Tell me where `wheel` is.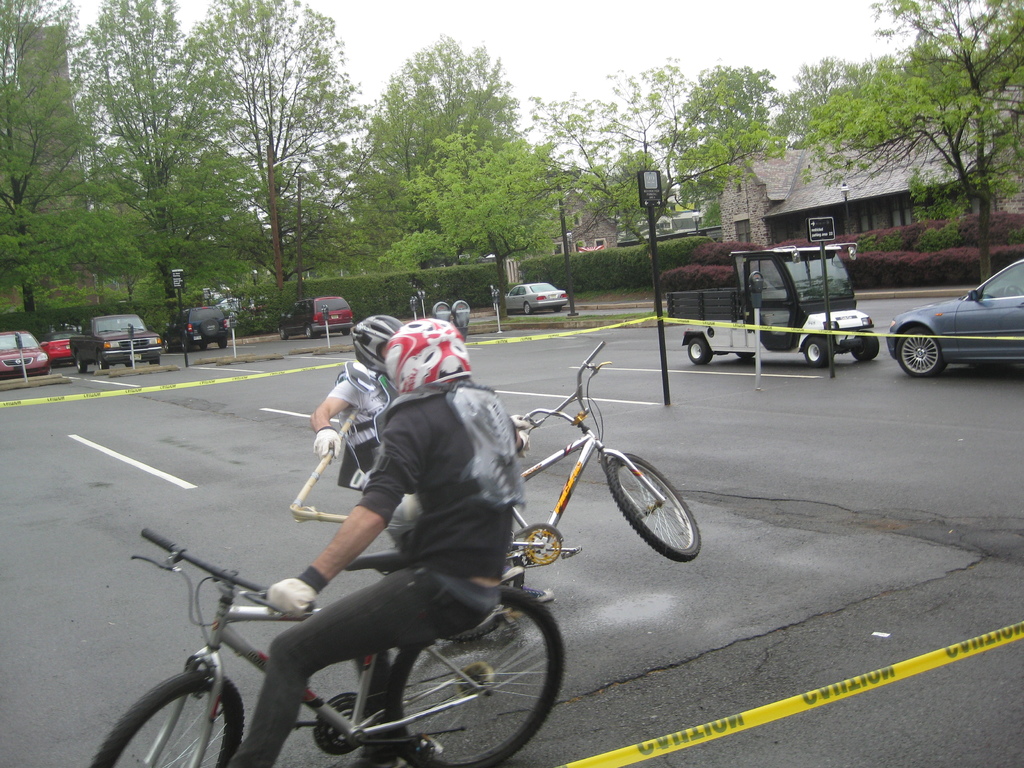
`wheel` is at 96, 352, 107, 371.
